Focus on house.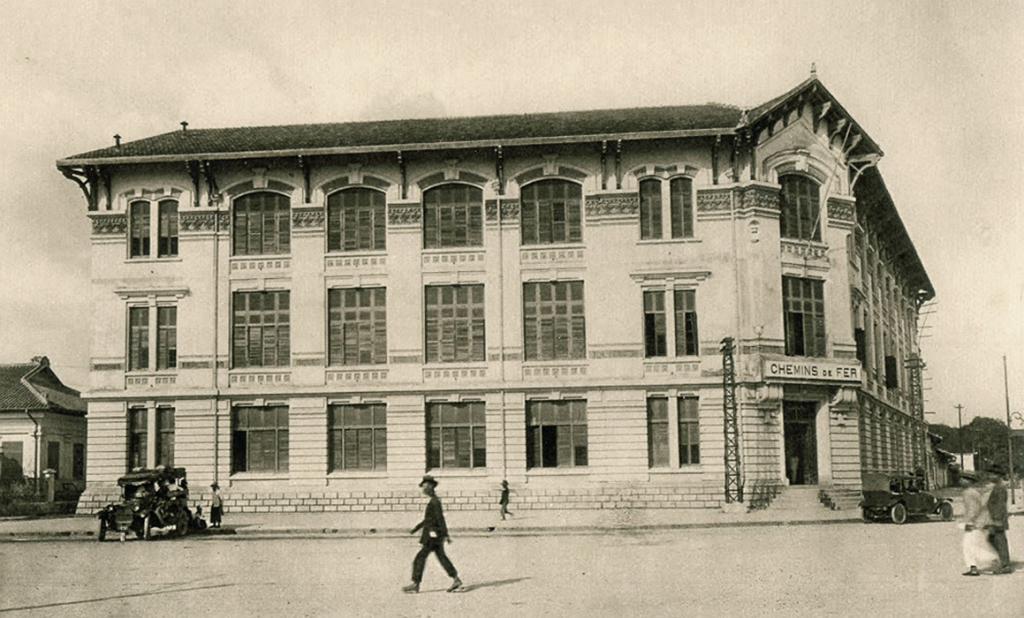
Focused at l=0, t=348, r=89, b=515.
